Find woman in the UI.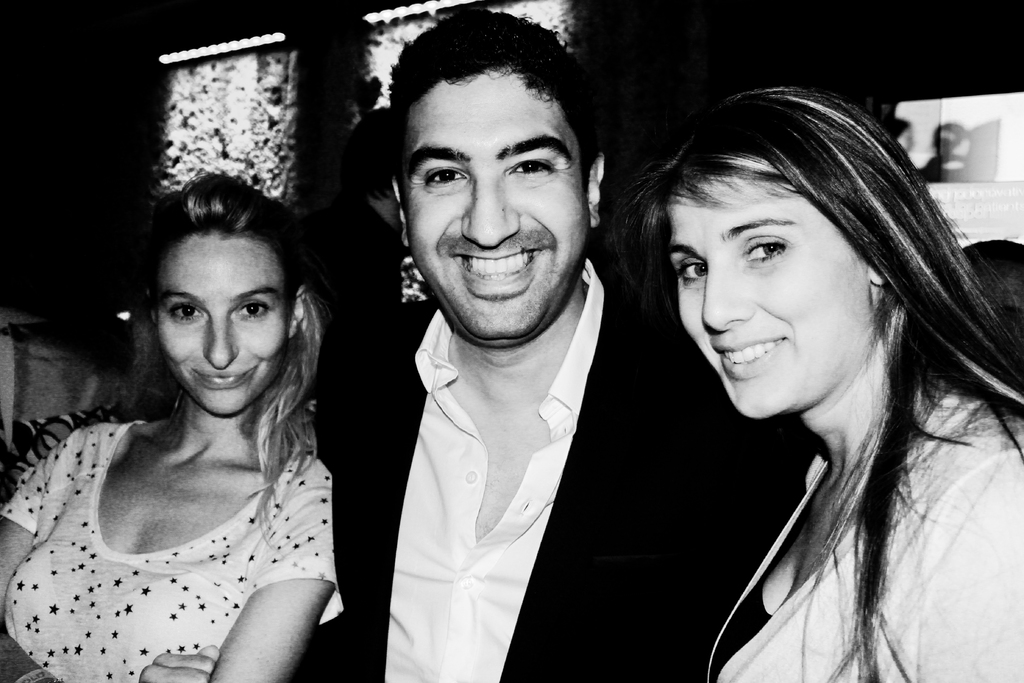
UI element at locate(609, 86, 1022, 682).
